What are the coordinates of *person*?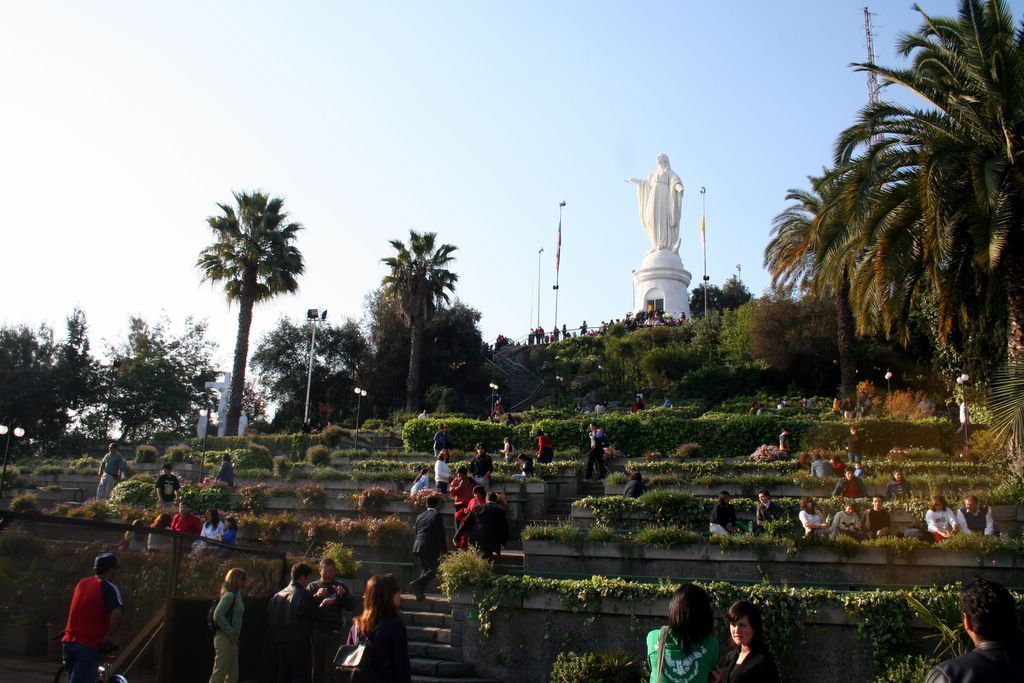
(left=862, top=498, right=892, bottom=539).
